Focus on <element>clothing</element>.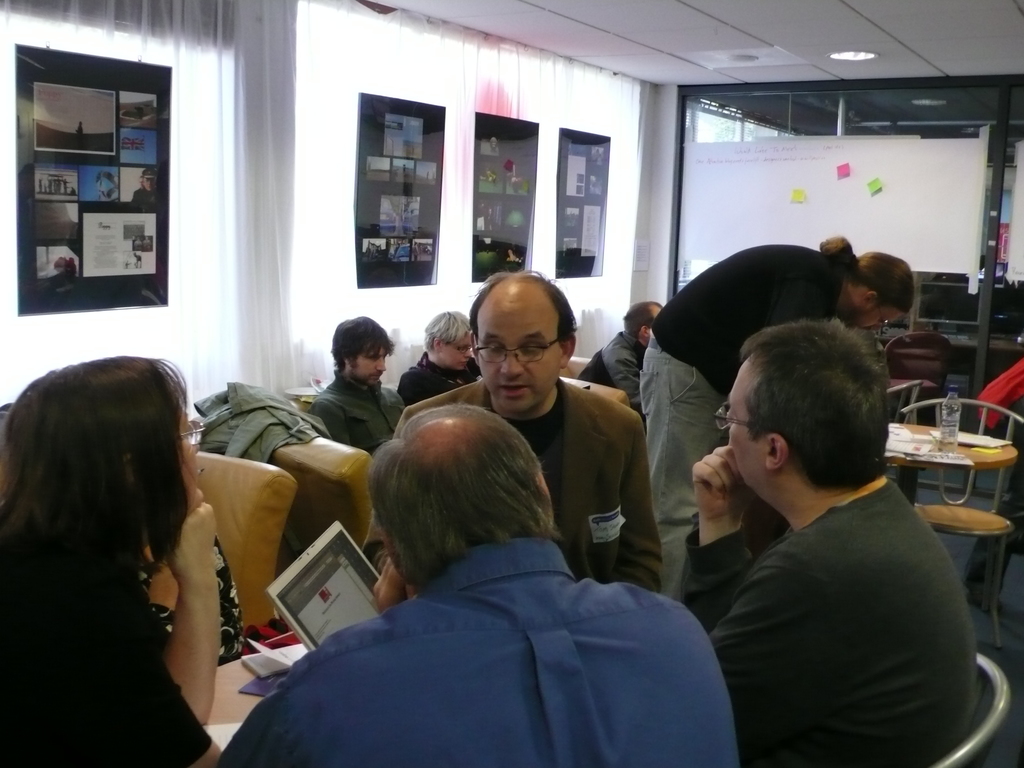
Focused at 403, 381, 663, 589.
